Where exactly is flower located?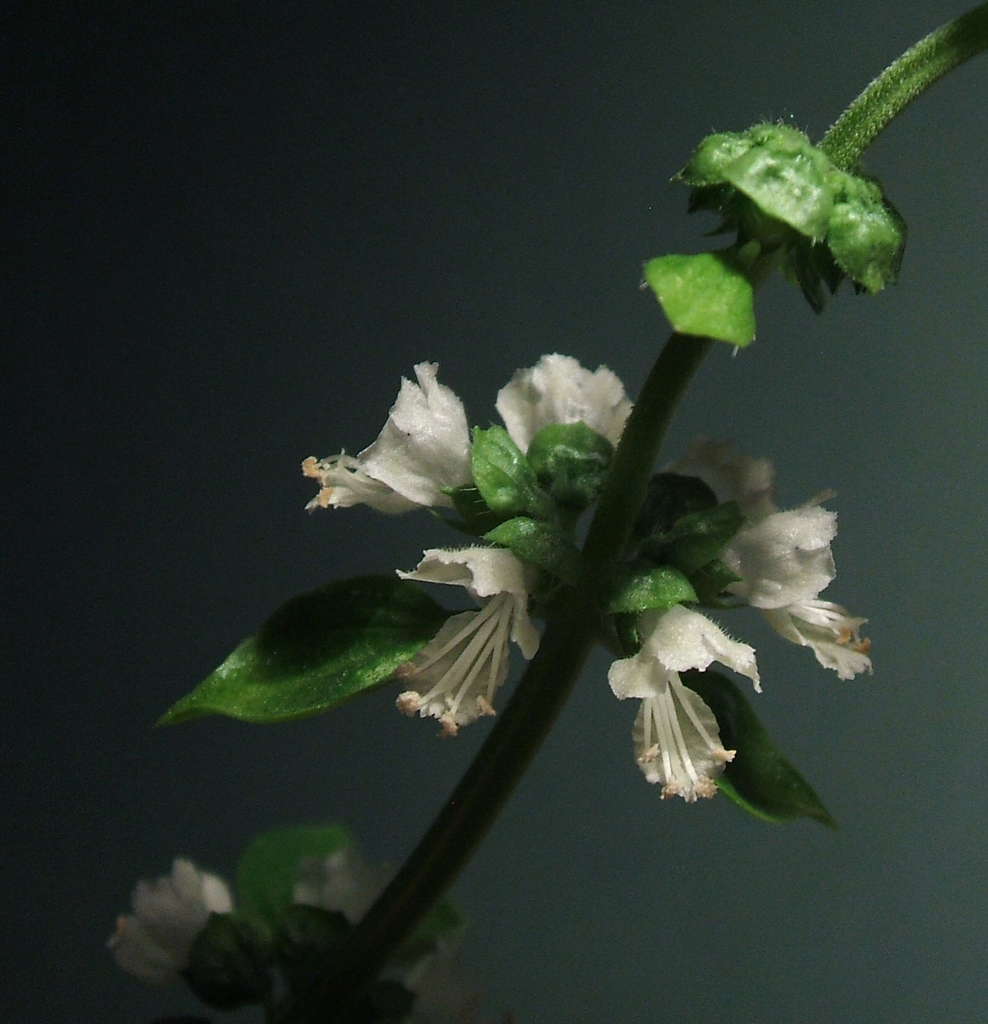
Its bounding box is rect(293, 848, 399, 934).
